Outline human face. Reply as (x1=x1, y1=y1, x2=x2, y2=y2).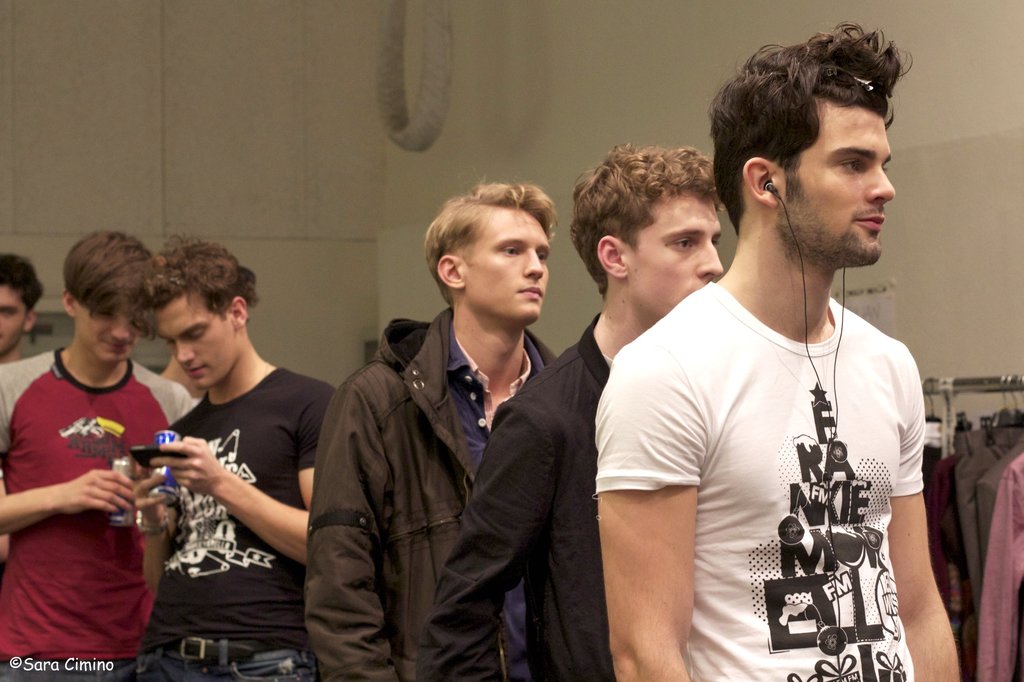
(x1=2, y1=286, x2=26, y2=355).
